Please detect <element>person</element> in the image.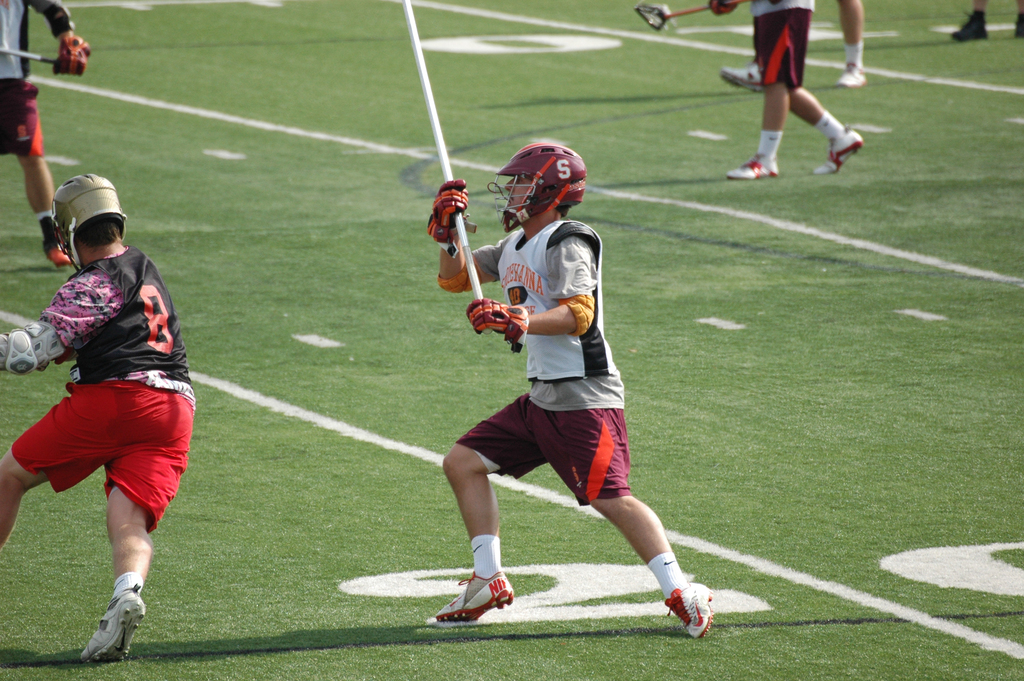
[431,141,718,644].
